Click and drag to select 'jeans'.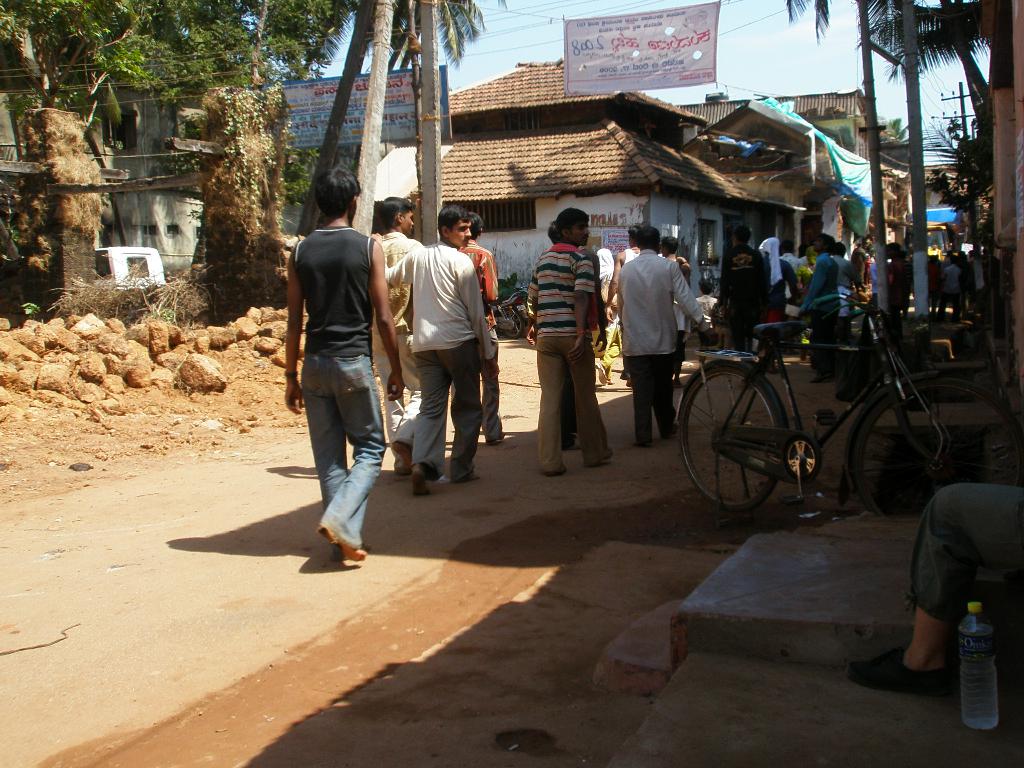
Selection: box(301, 369, 384, 568).
